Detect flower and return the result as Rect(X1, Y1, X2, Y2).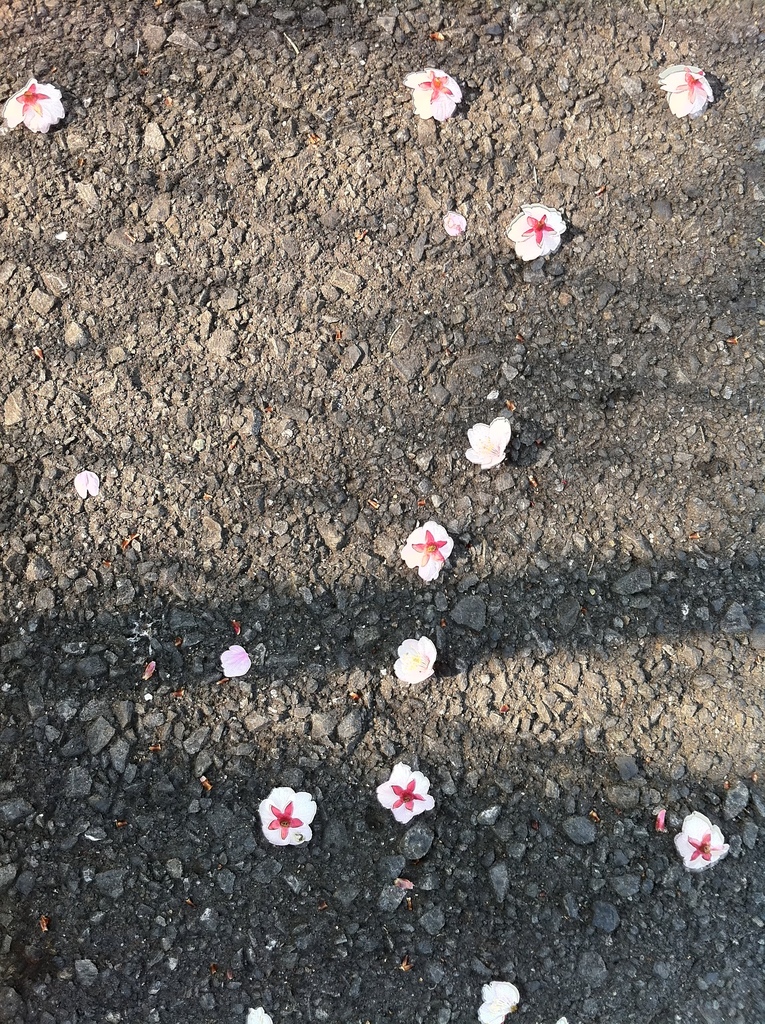
Rect(403, 67, 460, 121).
